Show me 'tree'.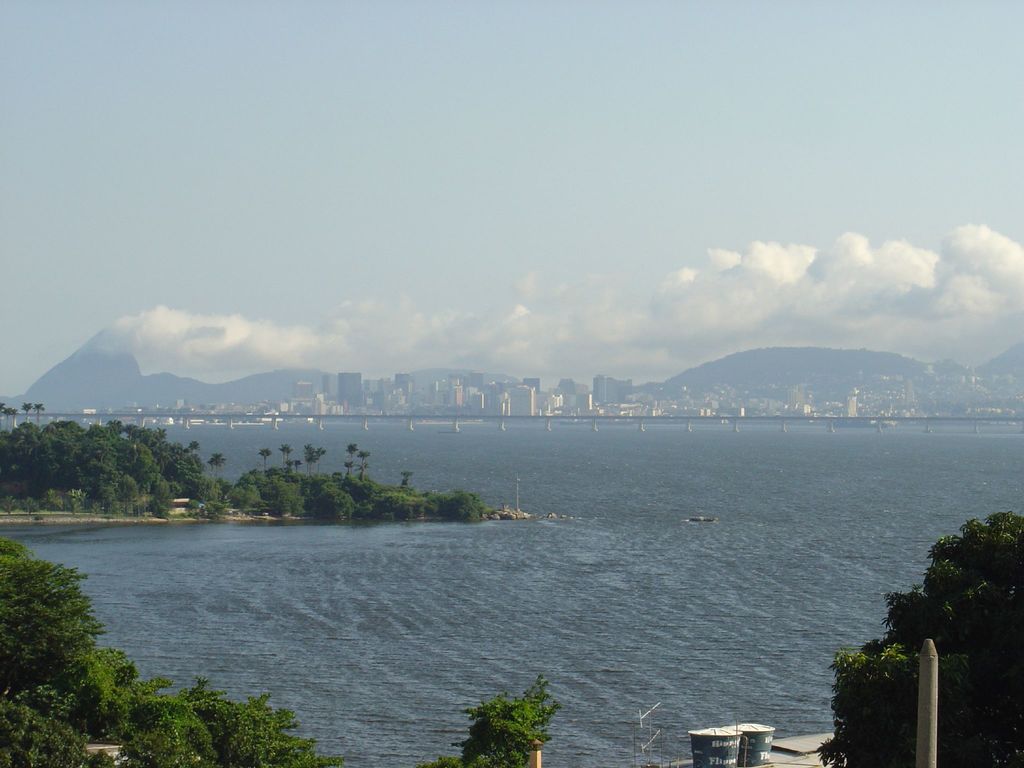
'tree' is here: 268:481:306:515.
